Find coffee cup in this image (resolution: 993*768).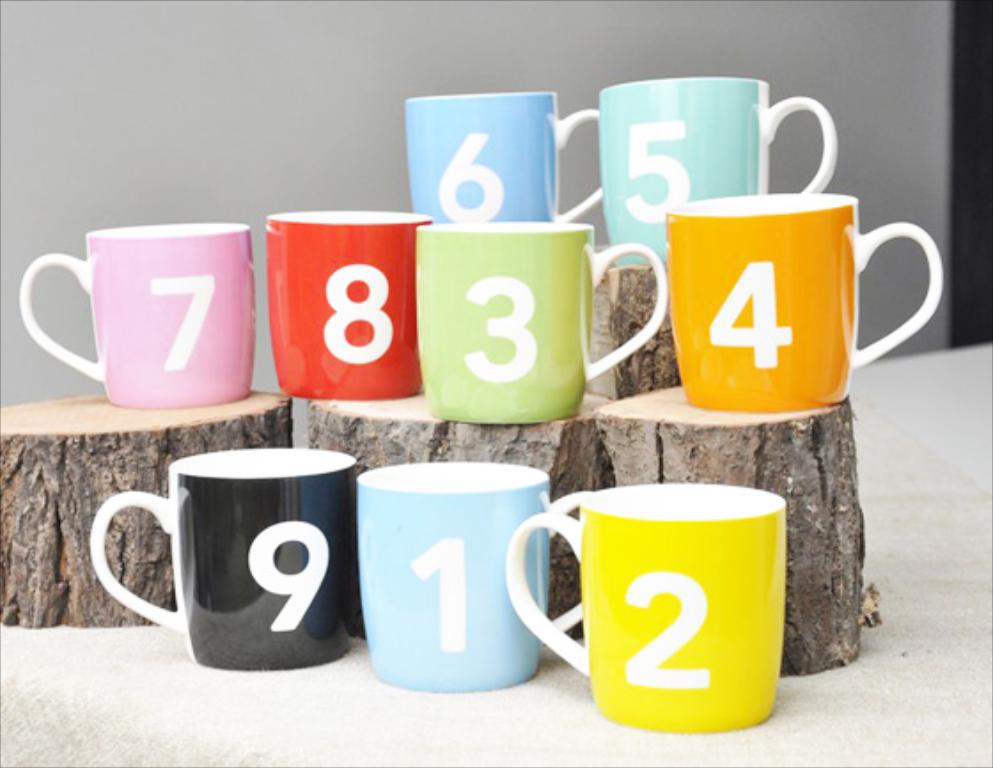
{"left": 264, "top": 206, "right": 434, "bottom": 403}.
